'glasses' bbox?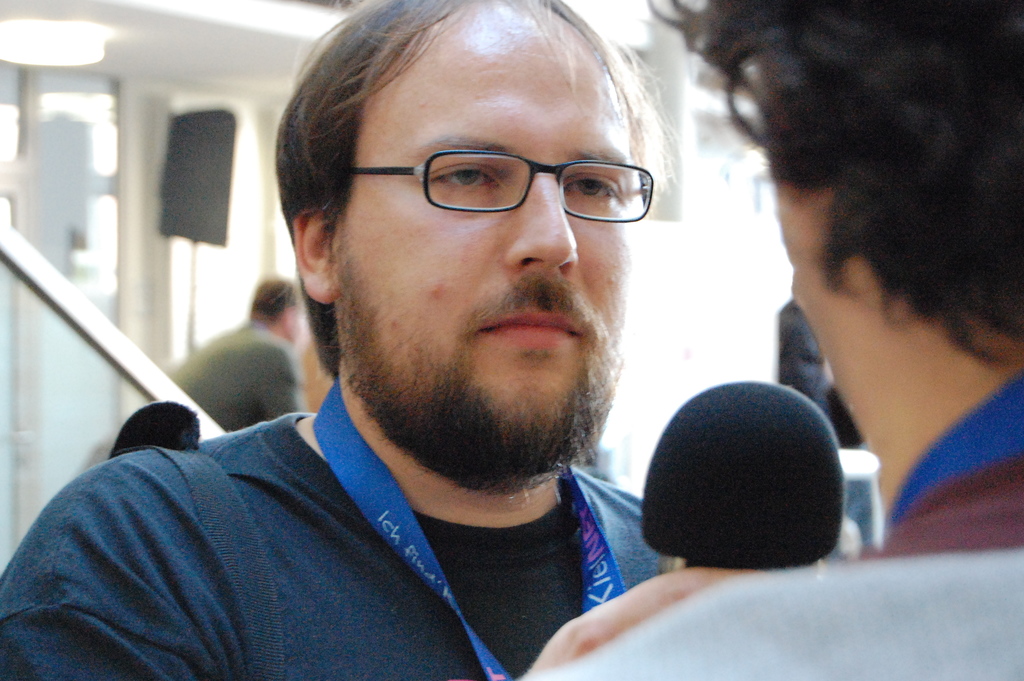
BBox(349, 138, 660, 226)
